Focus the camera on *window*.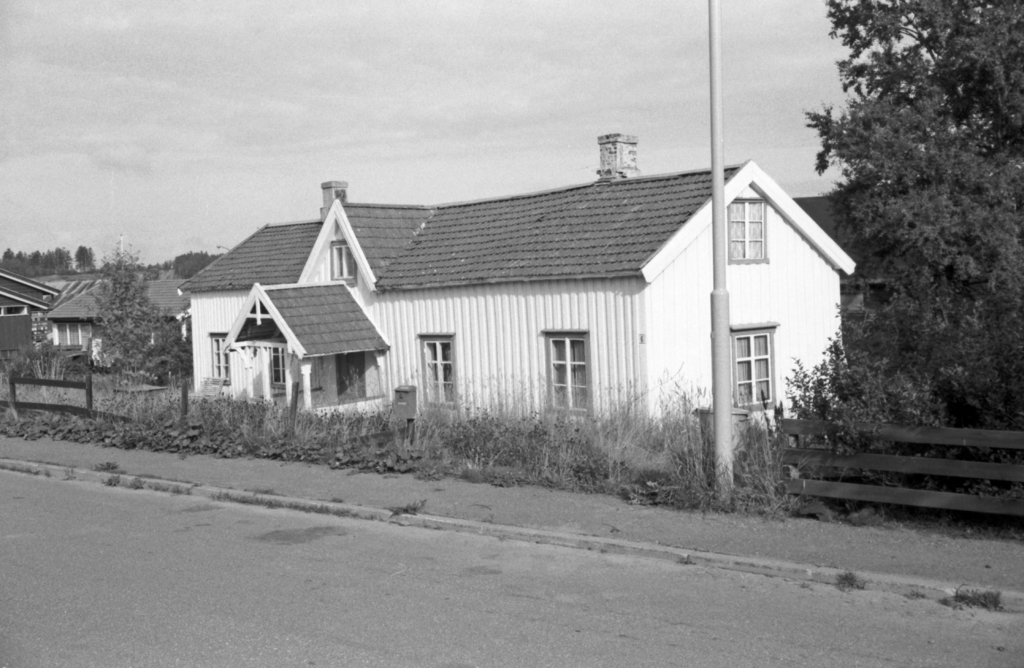
Focus region: box(56, 323, 90, 350).
